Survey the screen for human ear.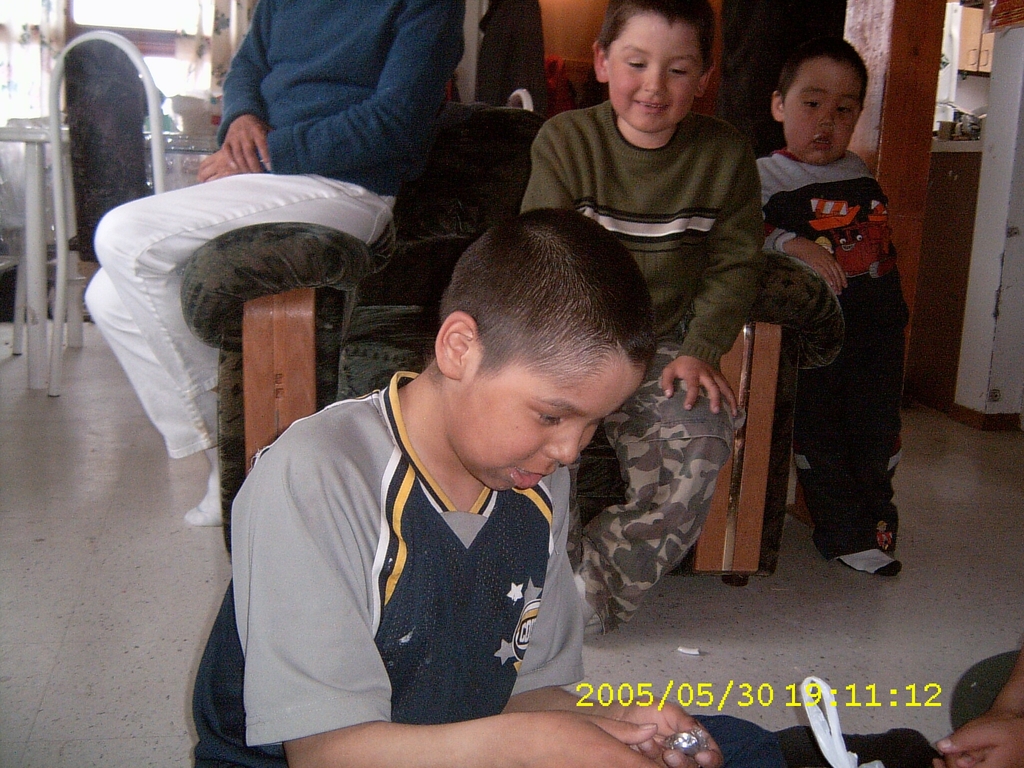
Survey found: x1=592, y1=41, x2=612, y2=83.
